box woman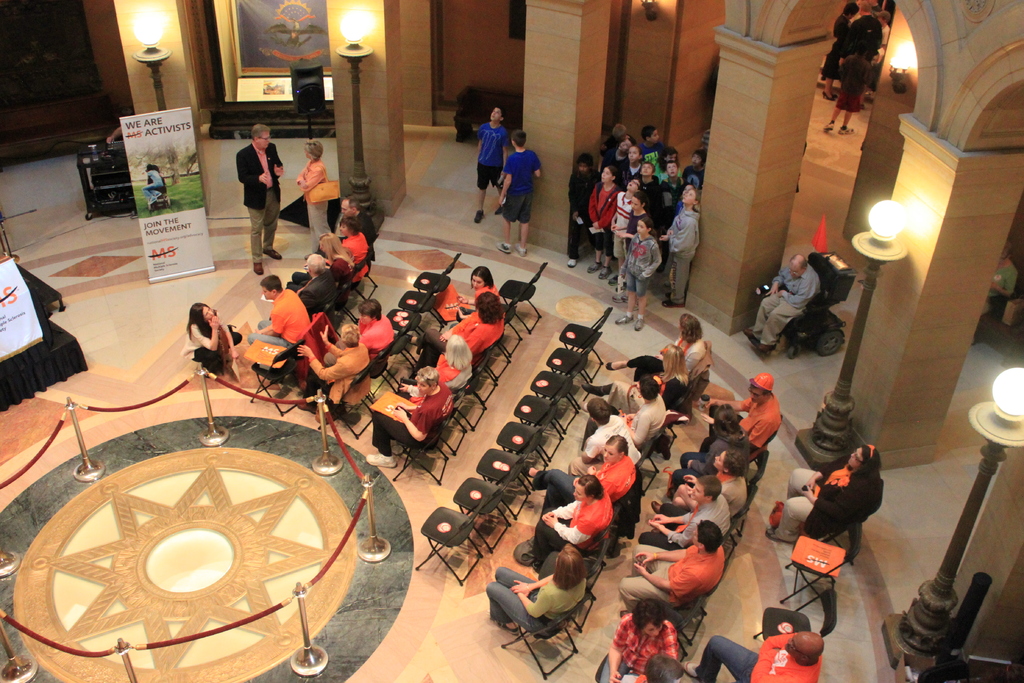
locate(531, 440, 641, 502)
